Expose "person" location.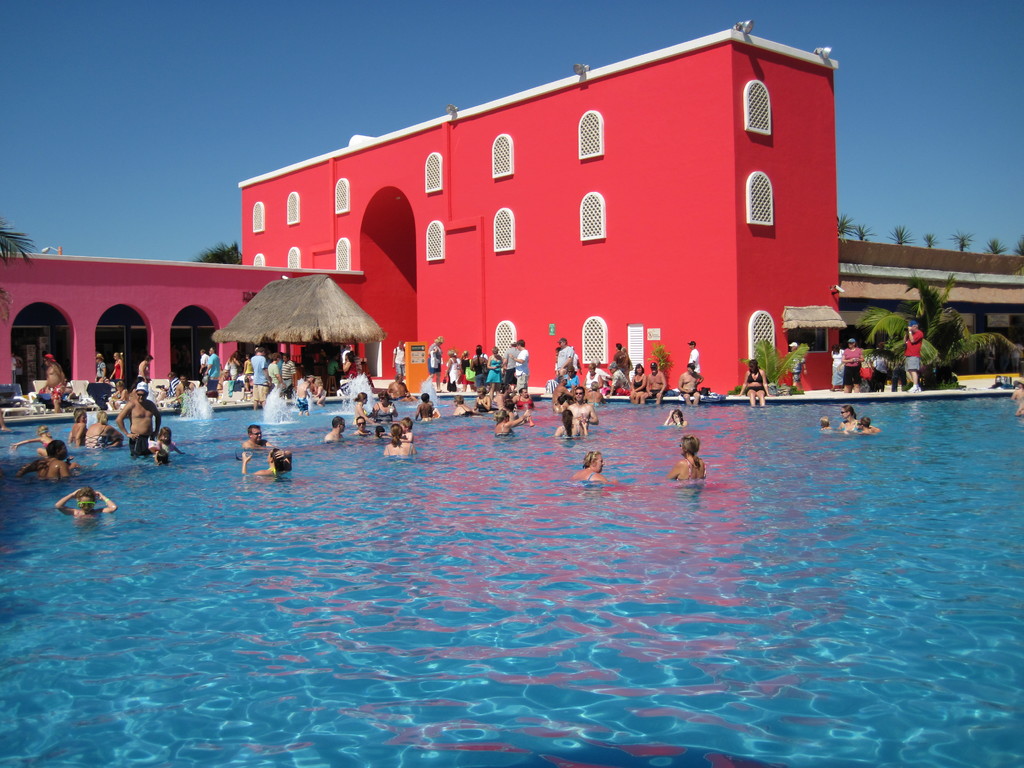
Exposed at bbox(668, 403, 686, 428).
